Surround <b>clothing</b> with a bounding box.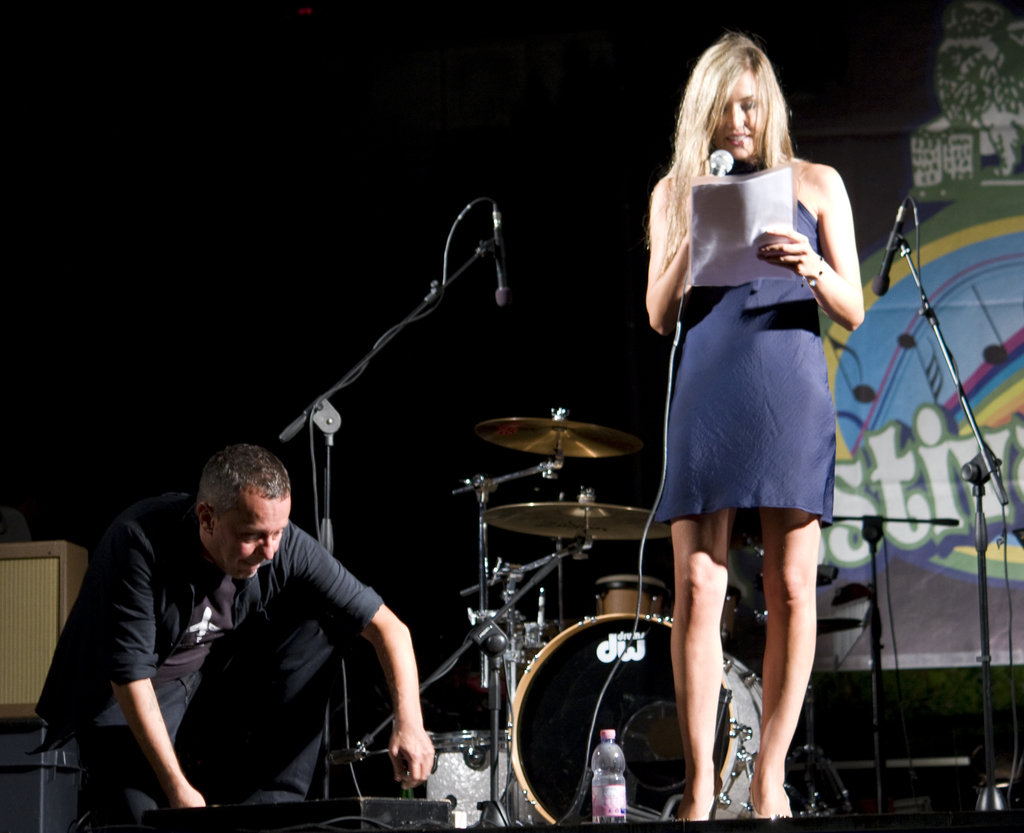
655/151/838/535.
